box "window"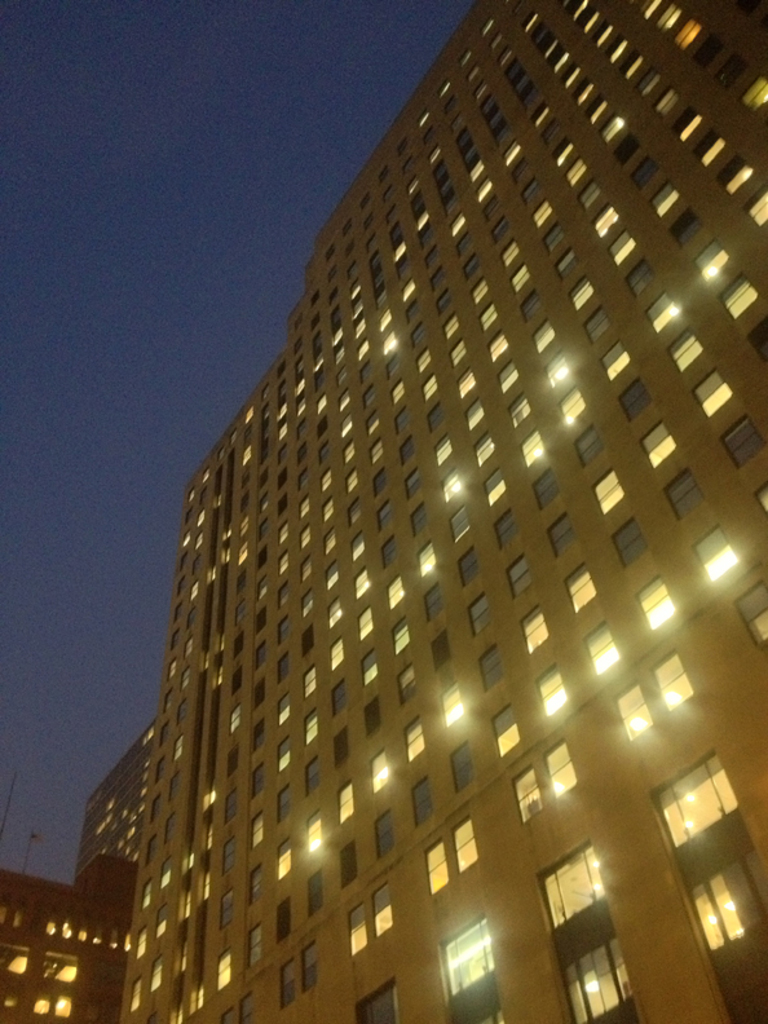
(504, 401, 535, 427)
